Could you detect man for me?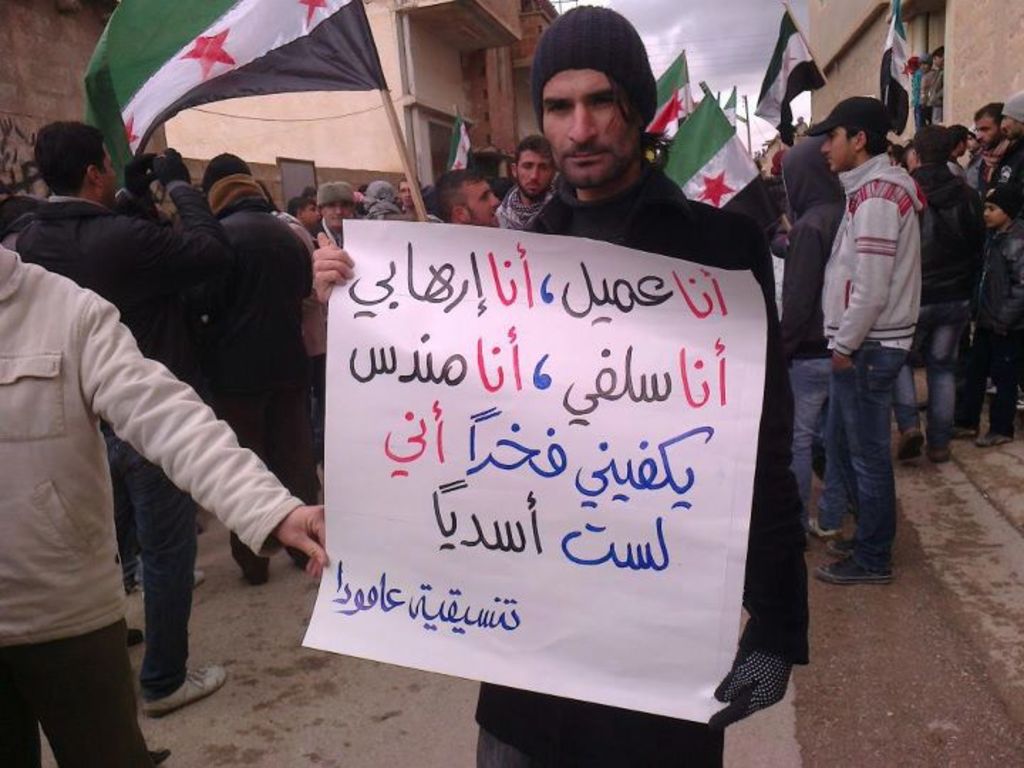
Detection result: x1=503 y1=135 x2=570 y2=232.
